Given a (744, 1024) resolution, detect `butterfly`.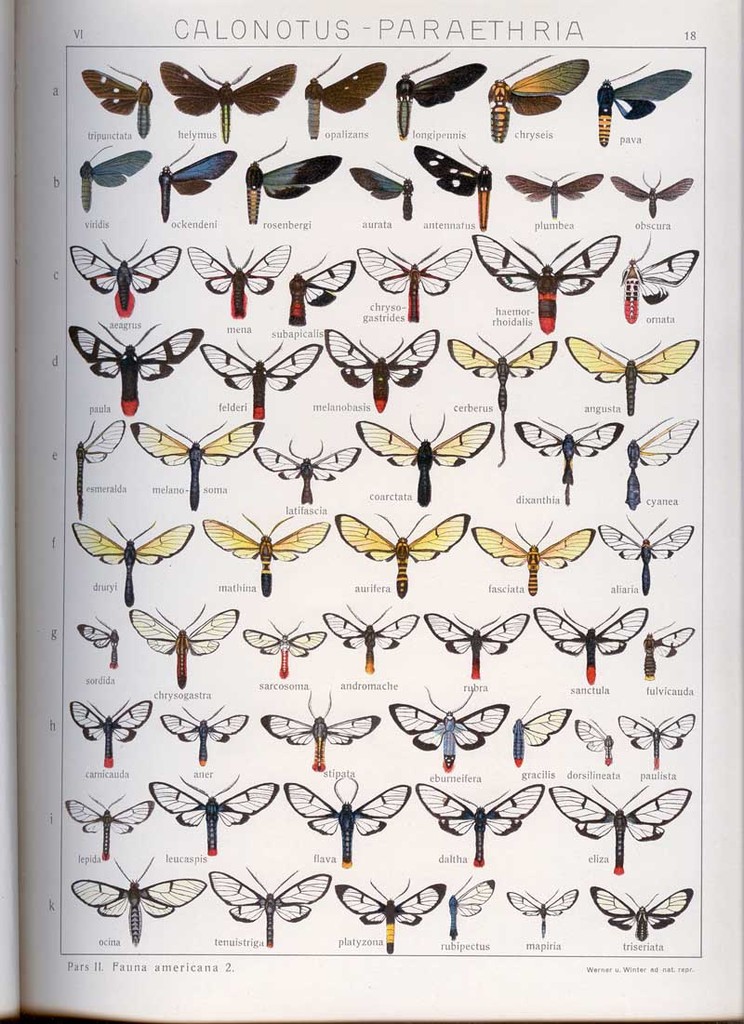
(468, 521, 605, 601).
